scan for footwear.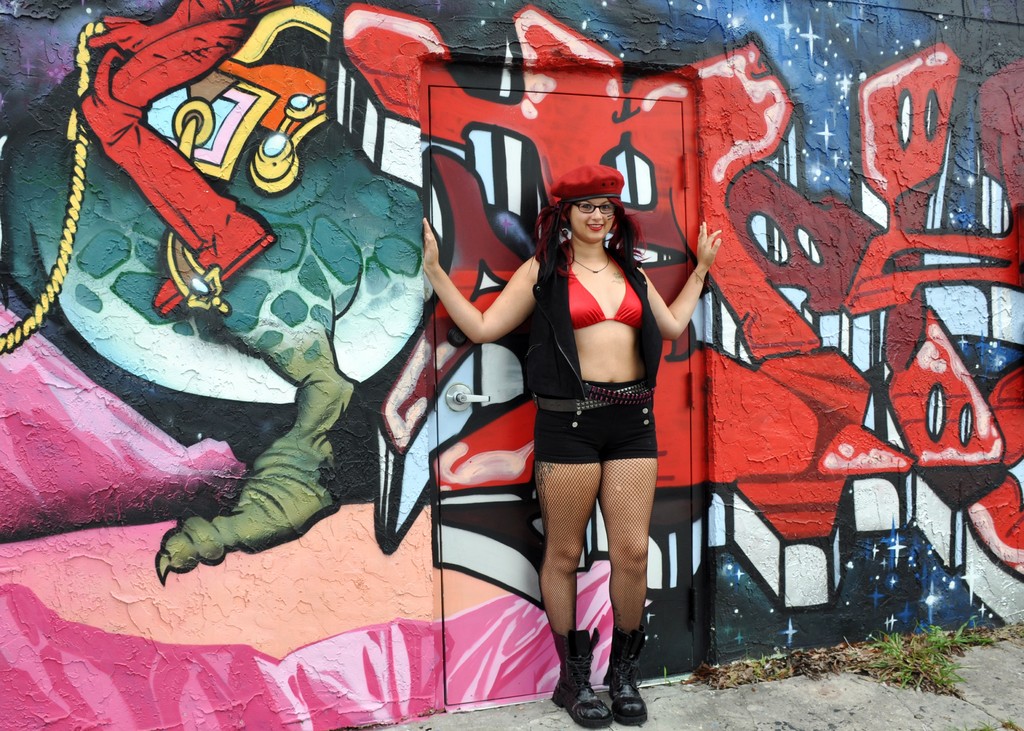
Scan result: bbox=[547, 632, 612, 727].
